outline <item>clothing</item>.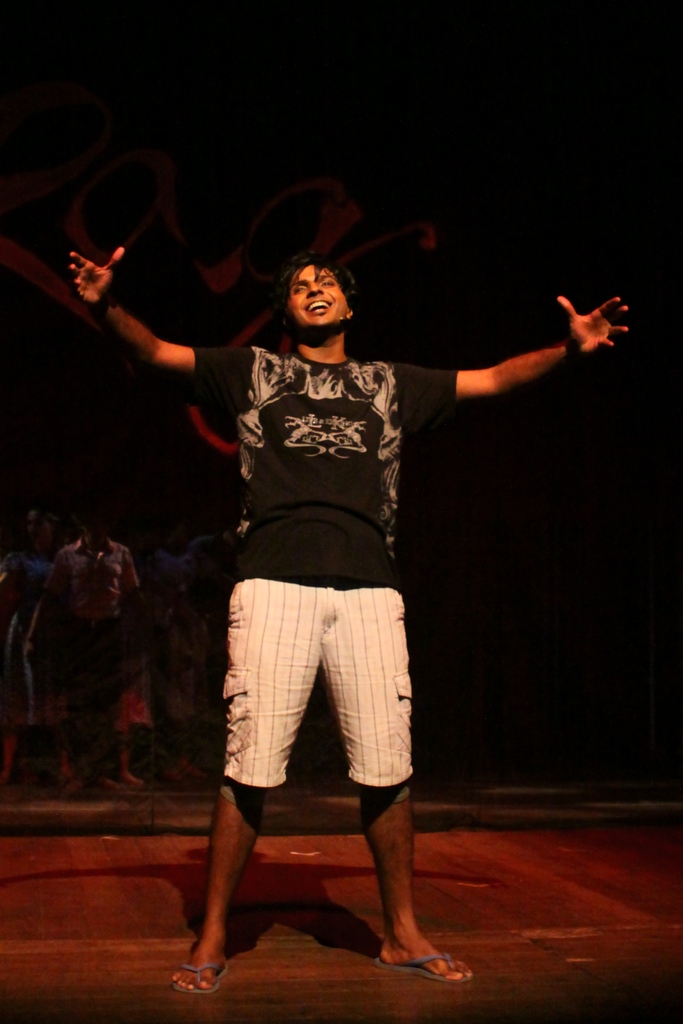
Outline: [left=38, top=540, right=145, bottom=769].
